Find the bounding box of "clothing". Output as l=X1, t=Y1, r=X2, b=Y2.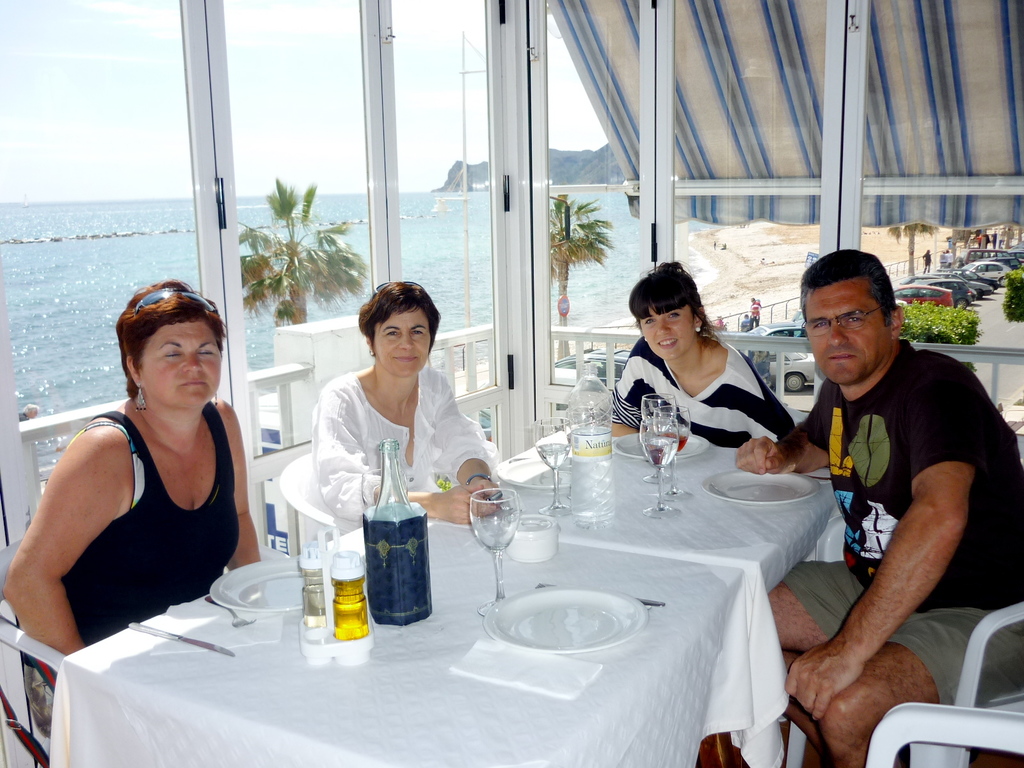
l=12, t=379, r=242, b=728.
